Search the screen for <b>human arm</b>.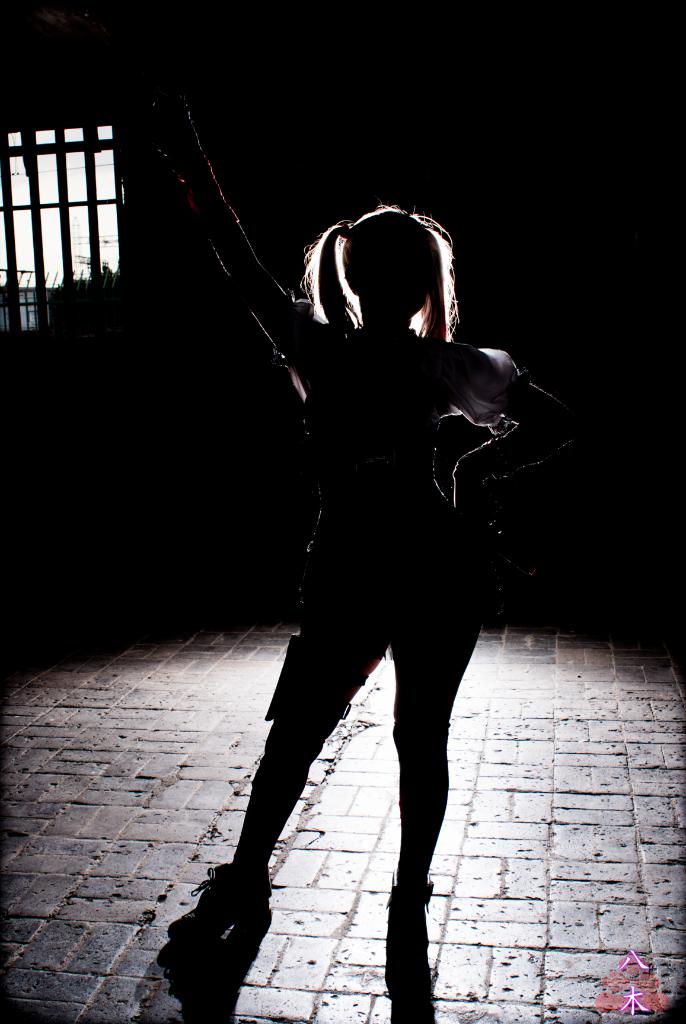
Found at [410, 313, 562, 458].
